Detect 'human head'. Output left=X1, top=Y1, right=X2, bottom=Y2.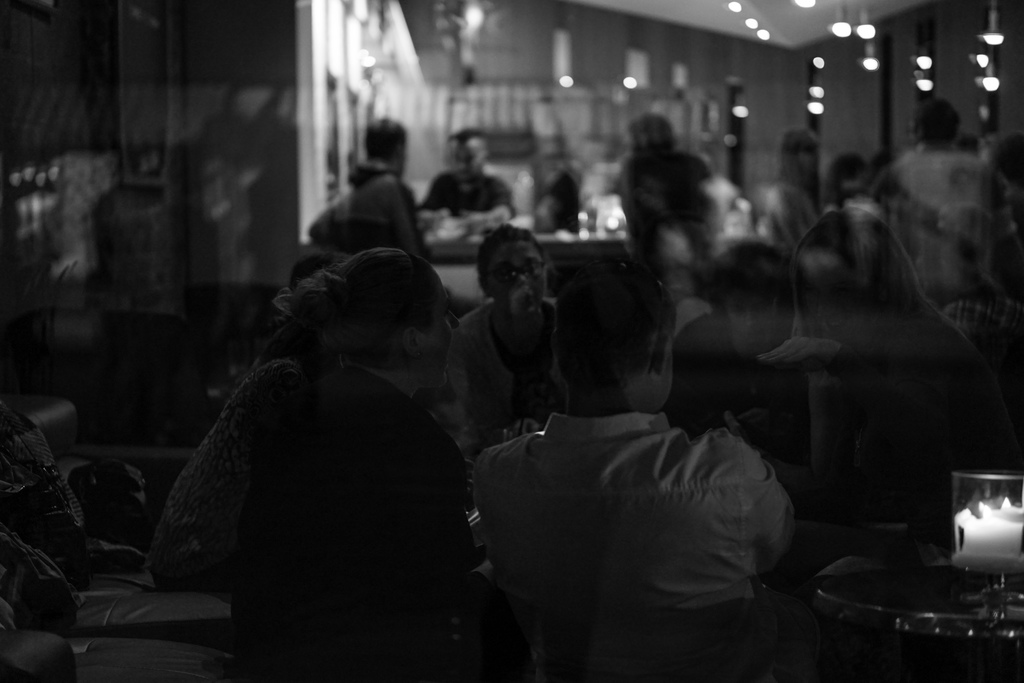
left=364, top=121, right=404, bottom=179.
